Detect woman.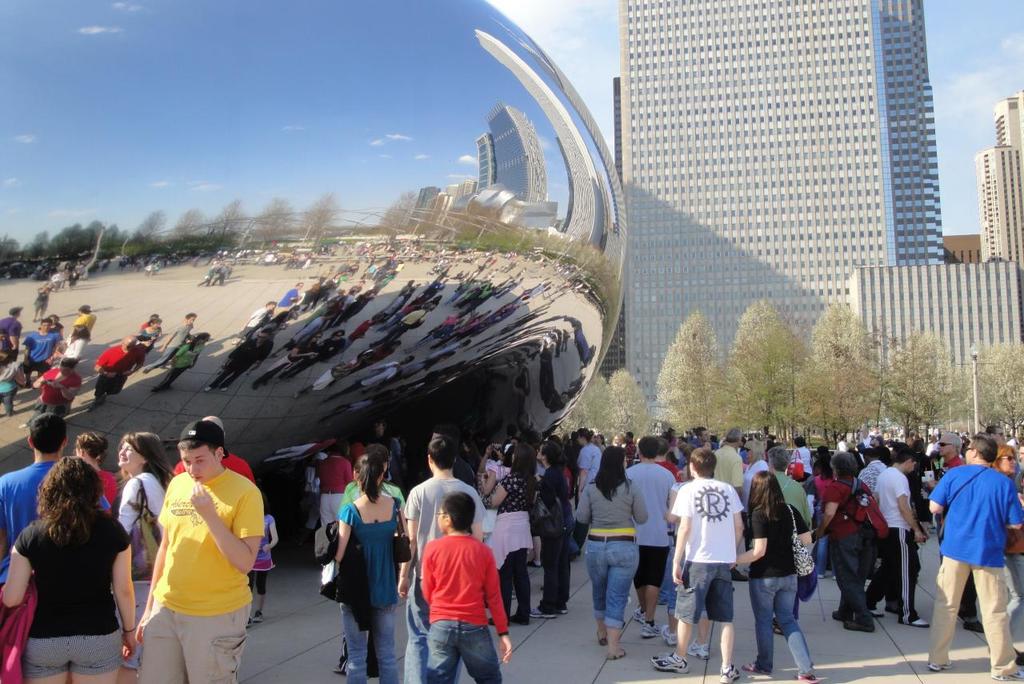
Detected at rect(478, 440, 540, 630).
